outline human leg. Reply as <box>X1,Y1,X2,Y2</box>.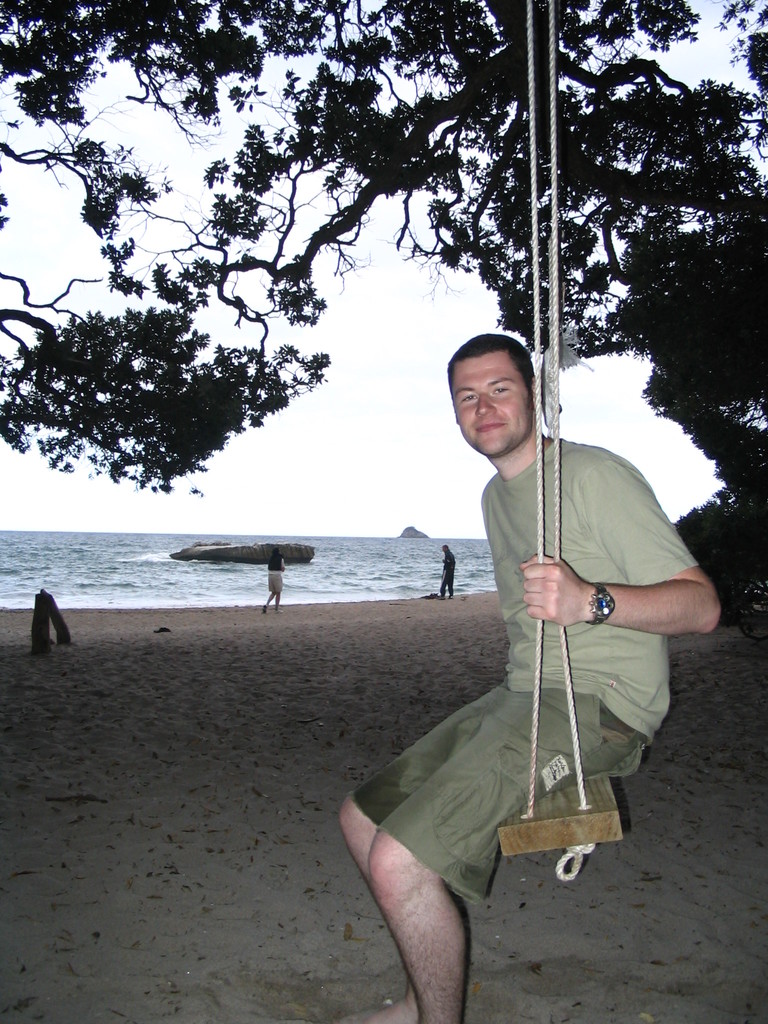
<box>276,596,286,615</box>.
